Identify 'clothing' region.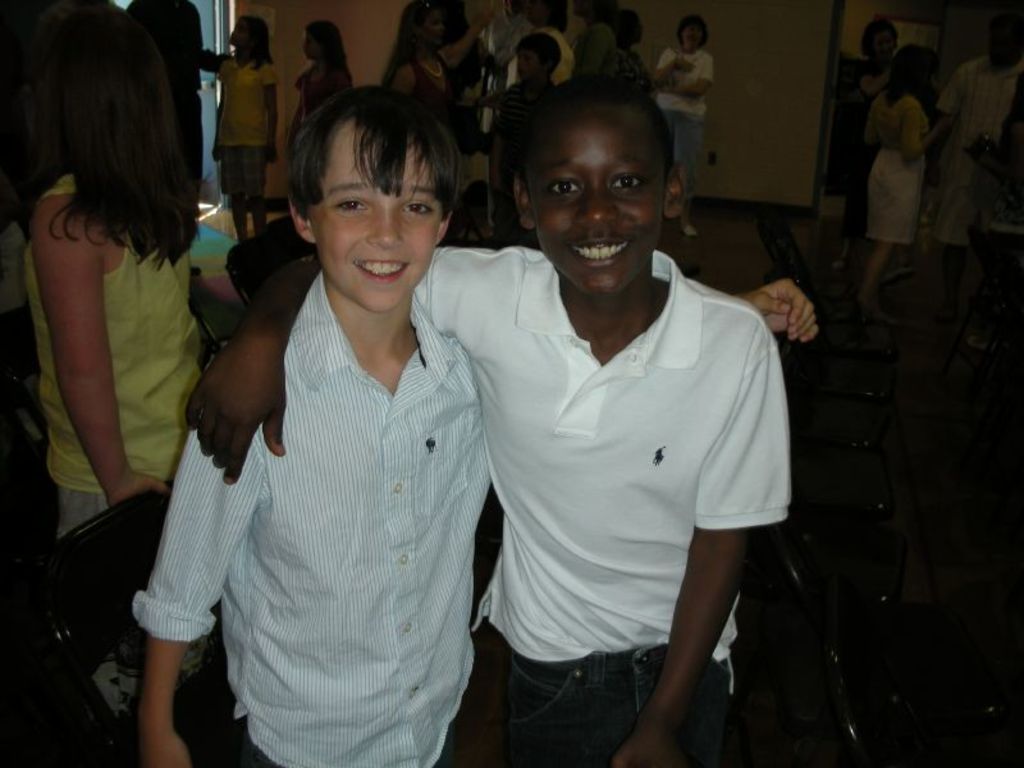
Region: 488/72/561/236.
